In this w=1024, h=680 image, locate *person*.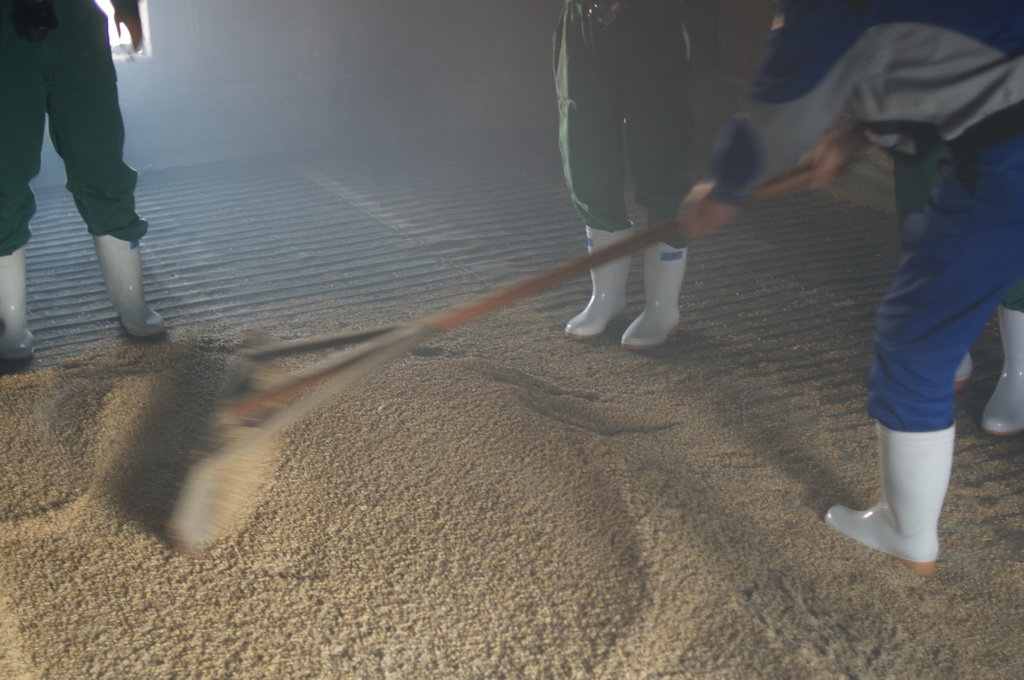
Bounding box: [0,0,174,369].
